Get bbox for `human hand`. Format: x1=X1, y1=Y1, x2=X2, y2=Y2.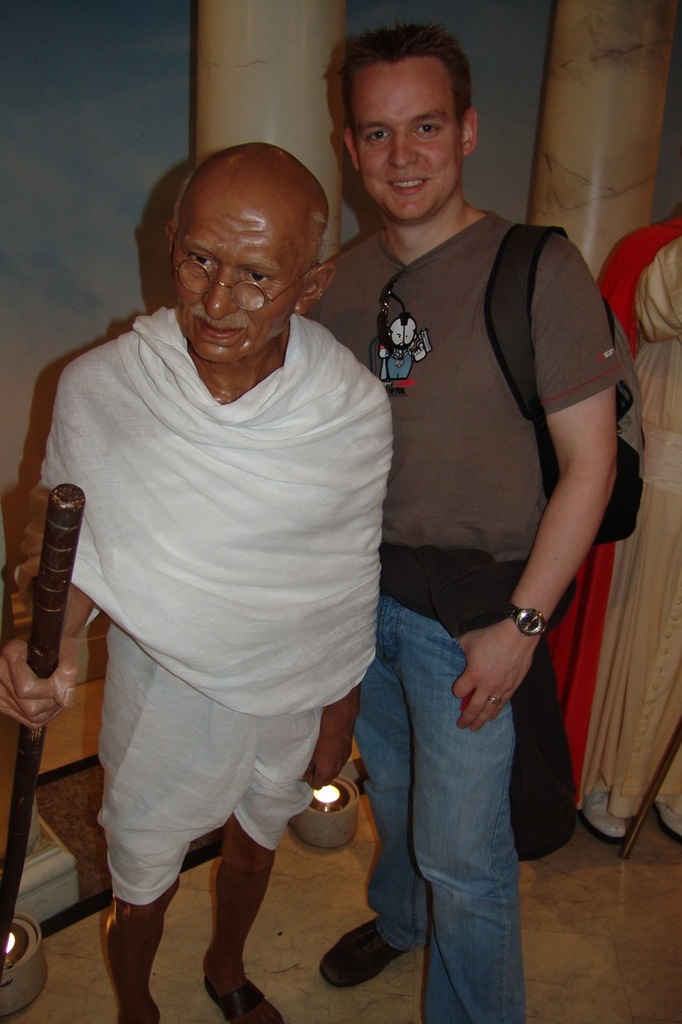
x1=303, y1=723, x2=357, y2=794.
